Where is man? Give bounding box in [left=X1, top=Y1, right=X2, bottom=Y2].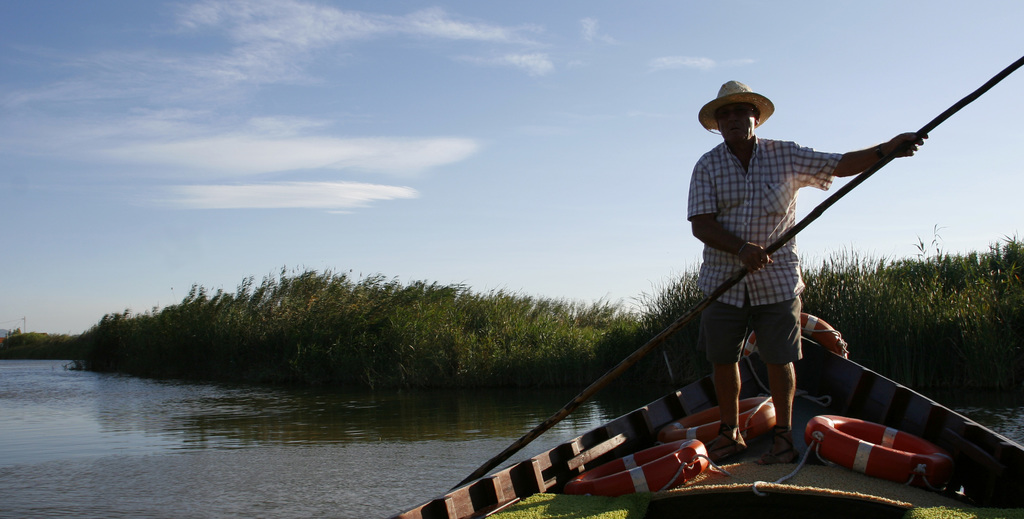
[left=687, top=76, right=856, bottom=484].
